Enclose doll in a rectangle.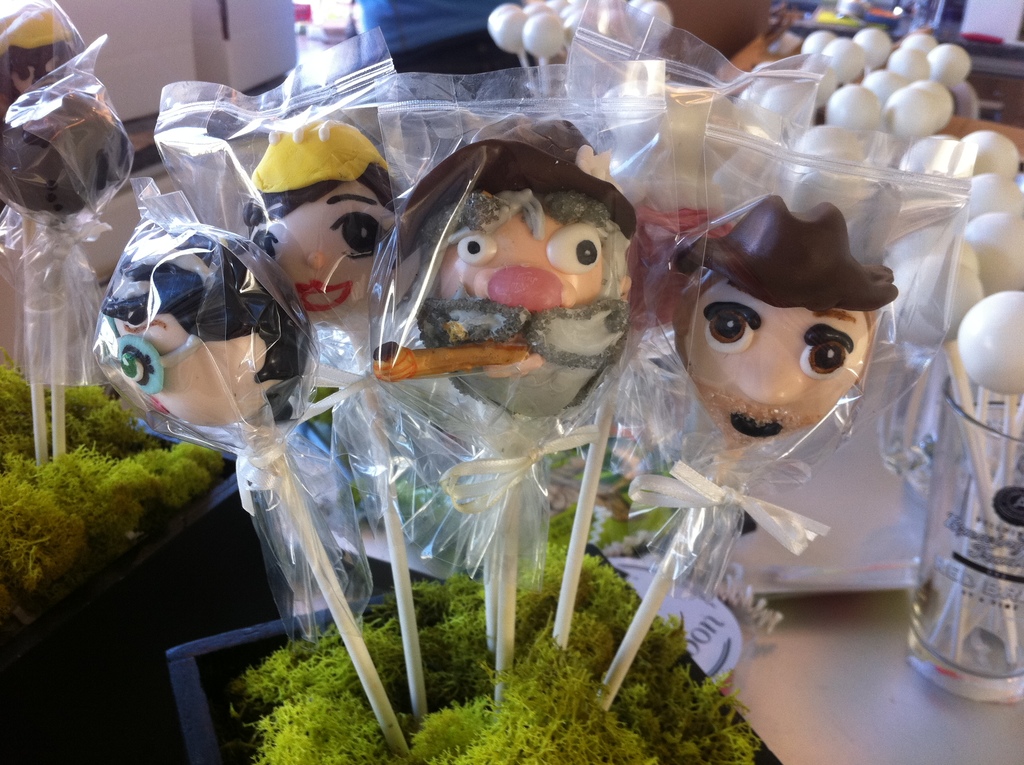
(x1=425, y1=152, x2=757, y2=500).
